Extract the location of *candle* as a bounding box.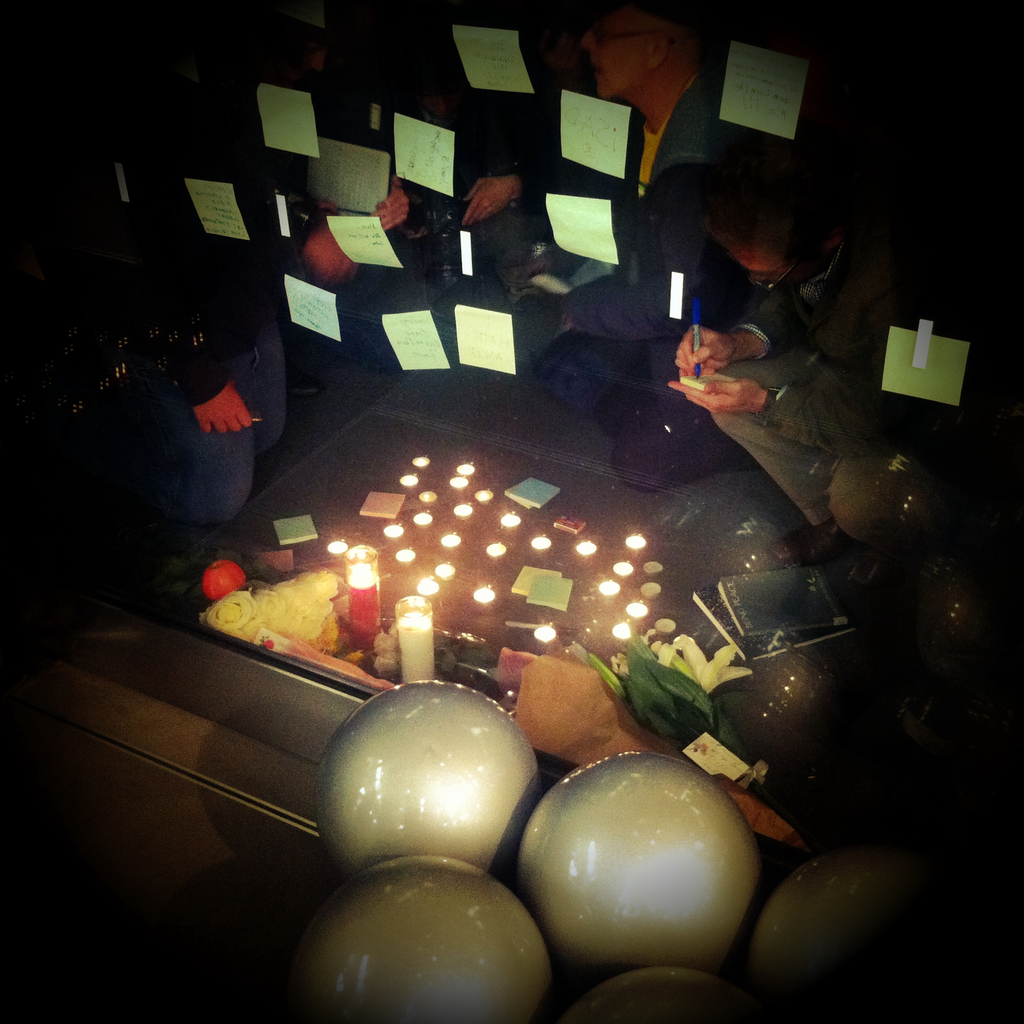
box=[384, 524, 402, 535].
